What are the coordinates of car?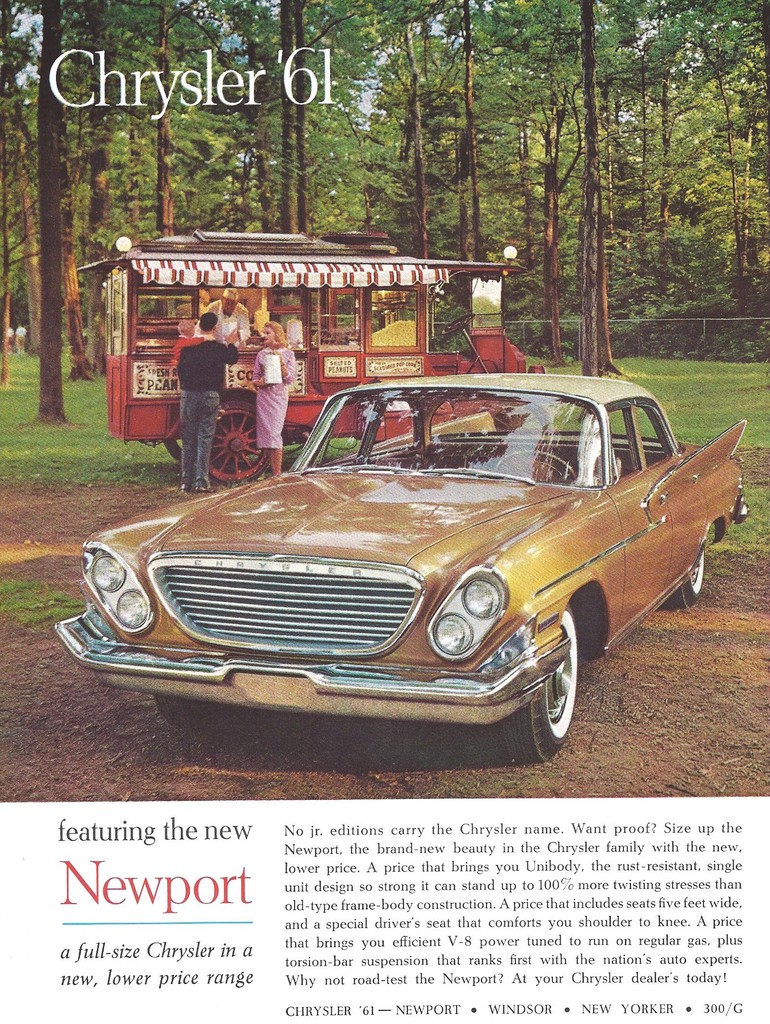
<region>72, 369, 725, 759</region>.
